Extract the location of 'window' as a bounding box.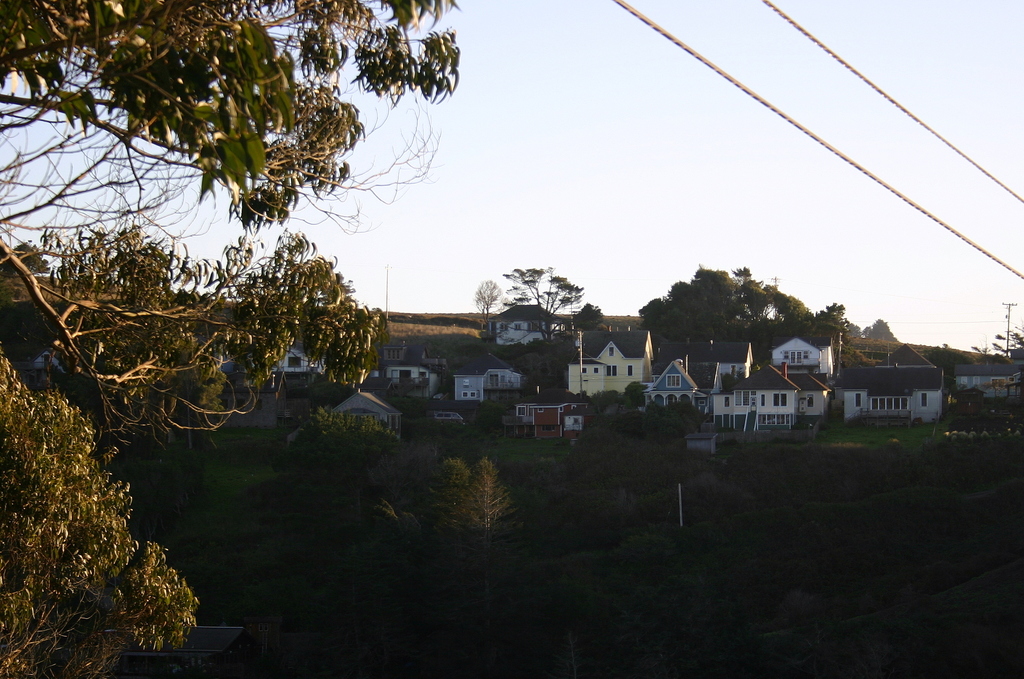
pyautogui.locateOnScreen(806, 397, 811, 408).
